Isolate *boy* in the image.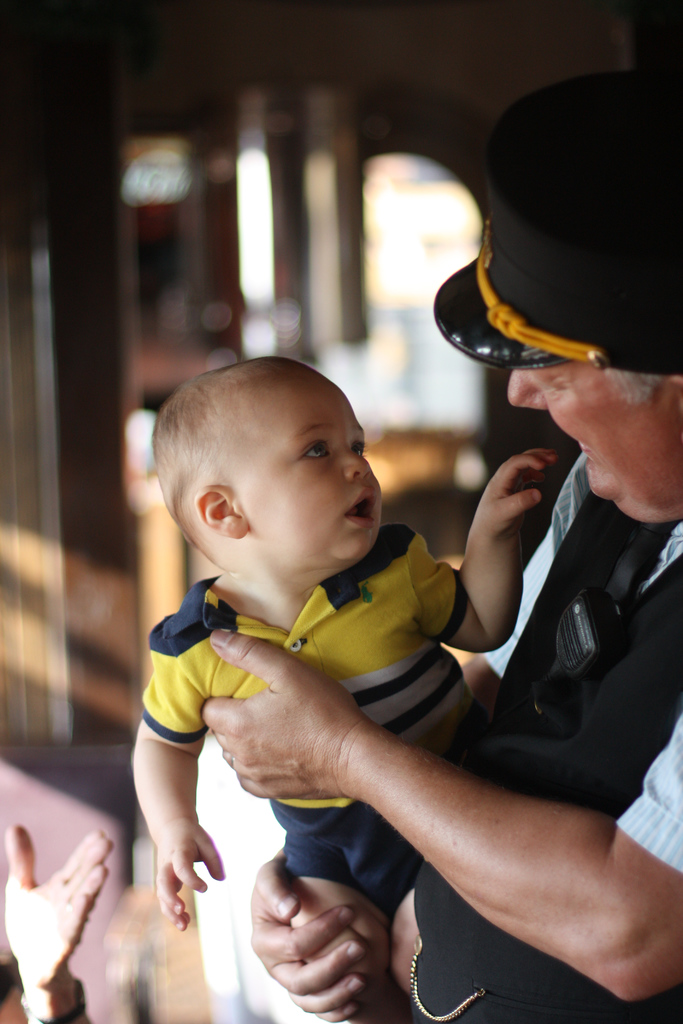
Isolated region: [left=120, top=347, right=557, bottom=1023].
